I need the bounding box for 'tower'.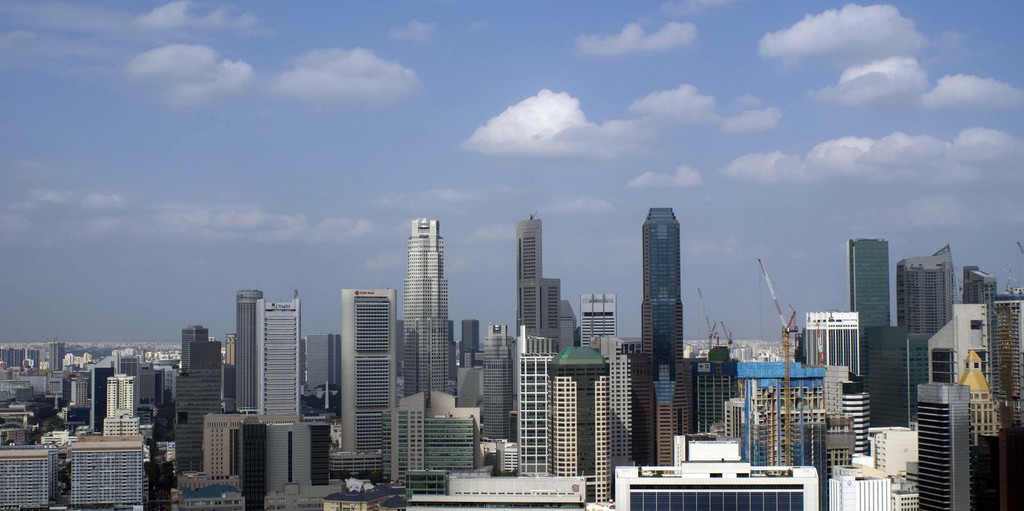
Here it is: bbox=(408, 217, 464, 417).
